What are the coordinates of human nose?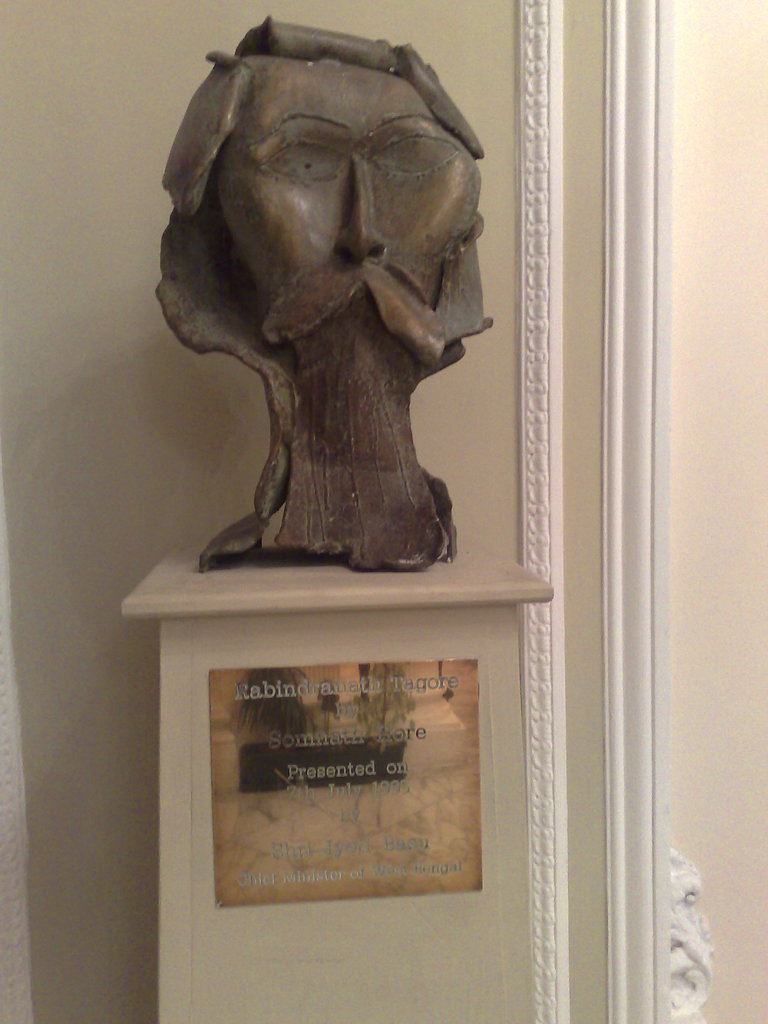
<region>336, 158, 387, 259</region>.
